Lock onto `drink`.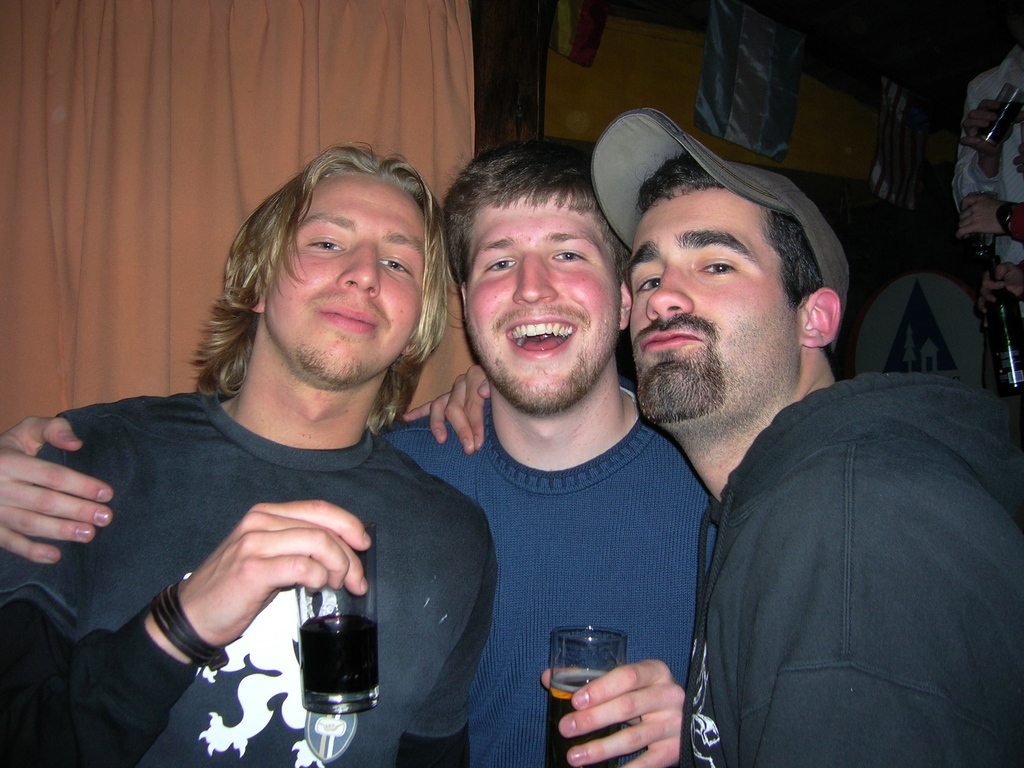
Locked: Rect(297, 612, 381, 695).
